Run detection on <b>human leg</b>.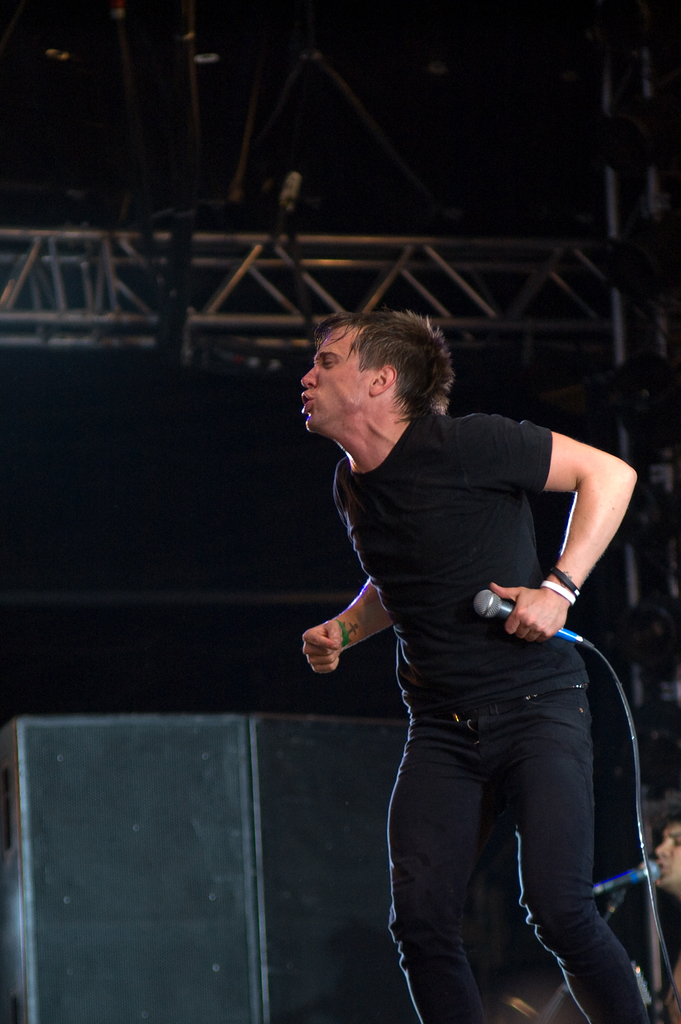
Result: bbox(498, 701, 647, 1020).
